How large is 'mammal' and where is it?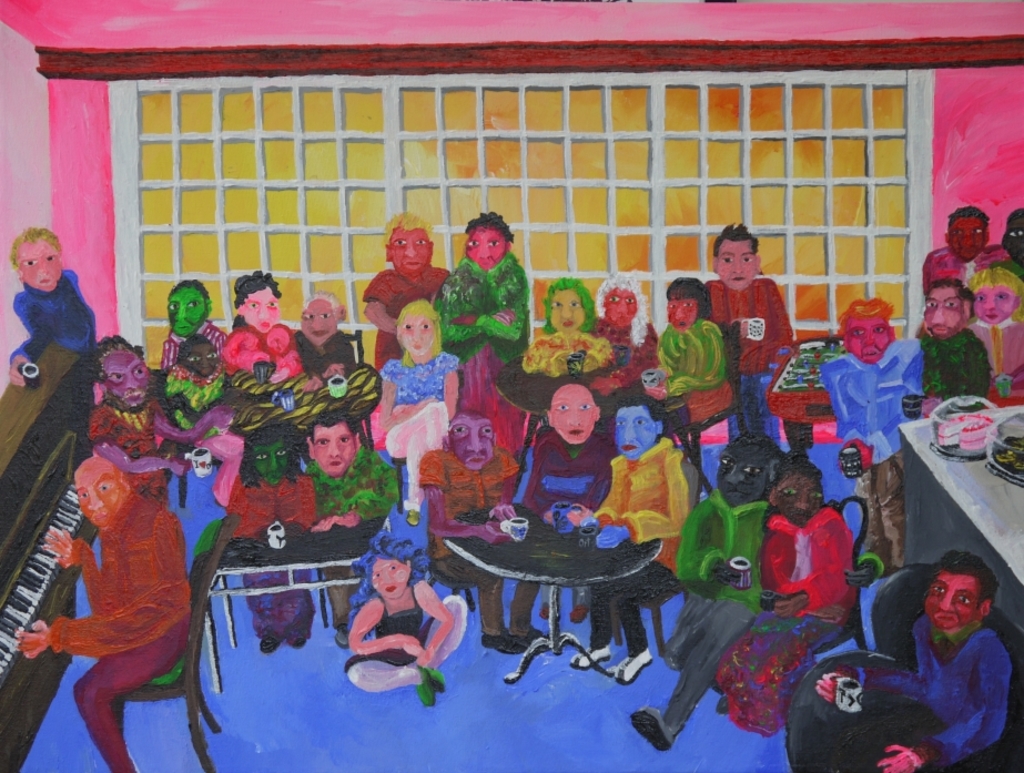
Bounding box: [x1=818, y1=296, x2=925, y2=577].
